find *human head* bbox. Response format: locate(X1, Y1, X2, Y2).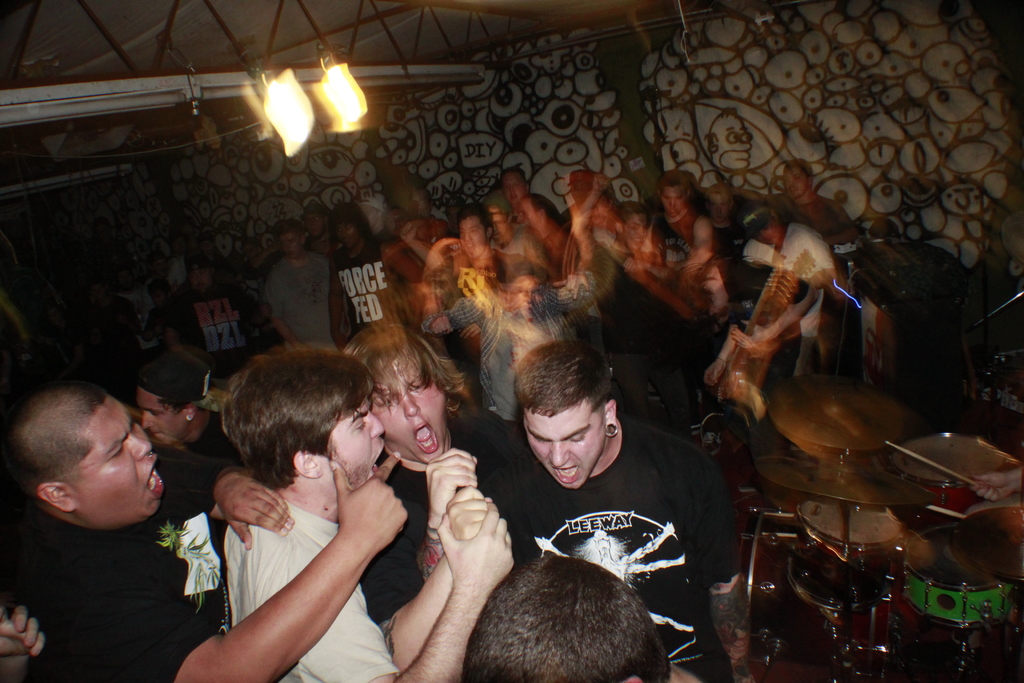
locate(461, 554, 673, 682).
